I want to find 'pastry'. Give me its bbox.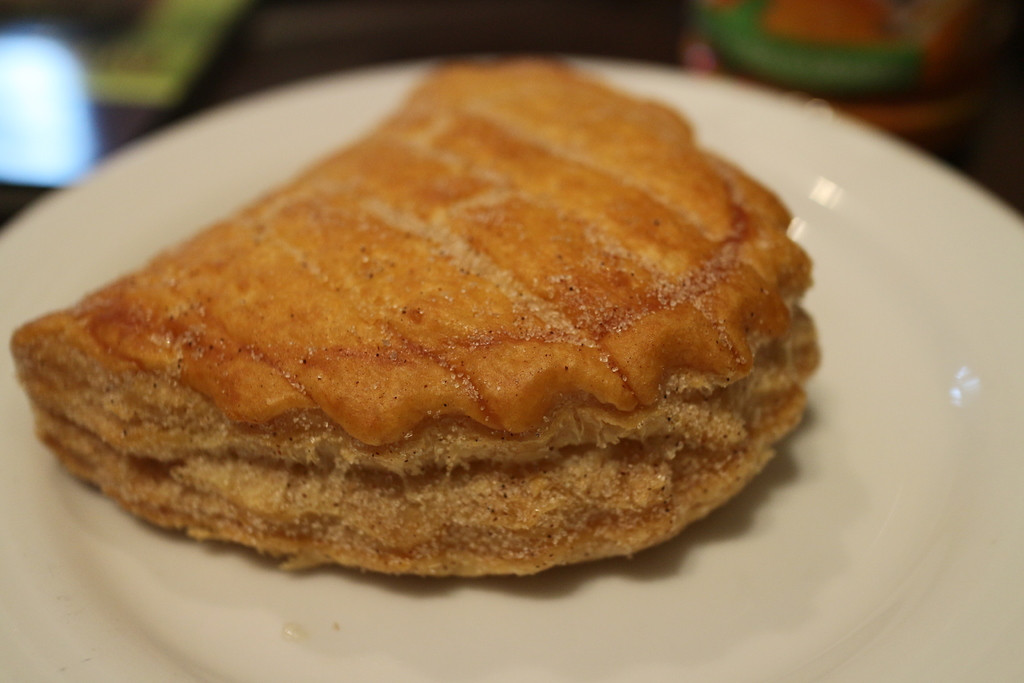
(62, 31, 852, 582).
